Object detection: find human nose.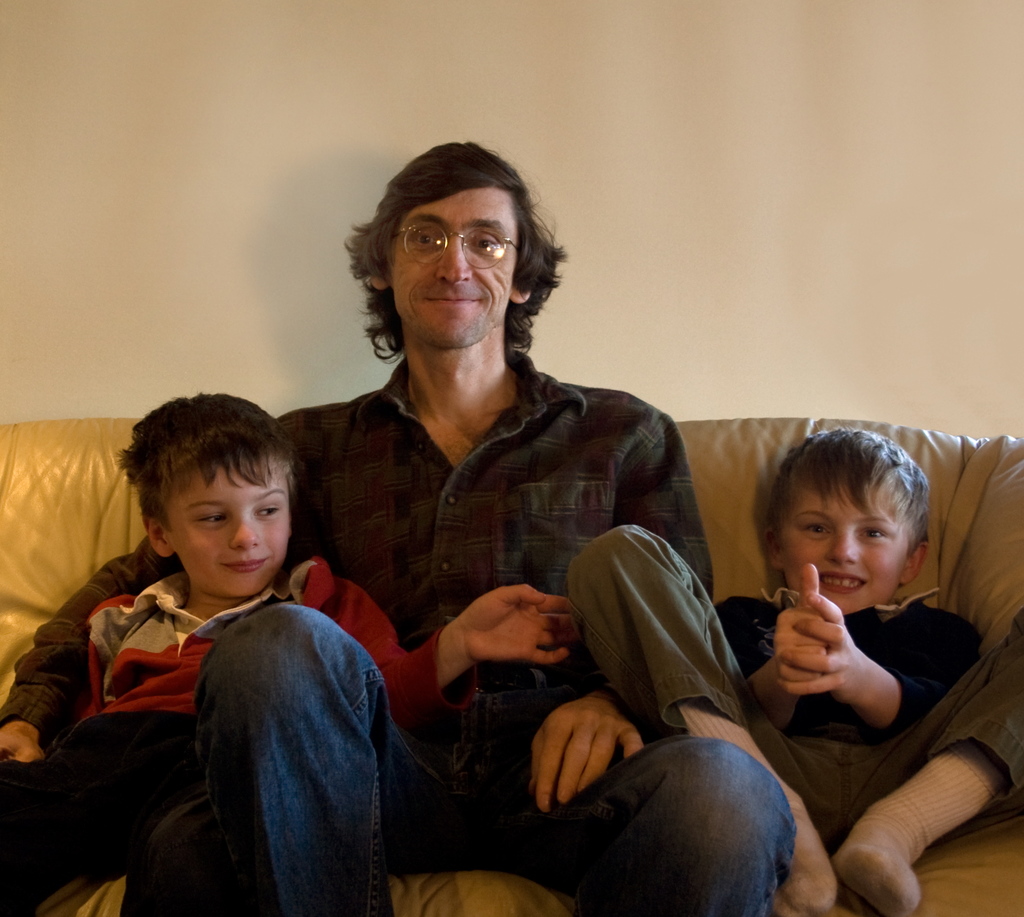
box=[822, 532, 854, 566].
